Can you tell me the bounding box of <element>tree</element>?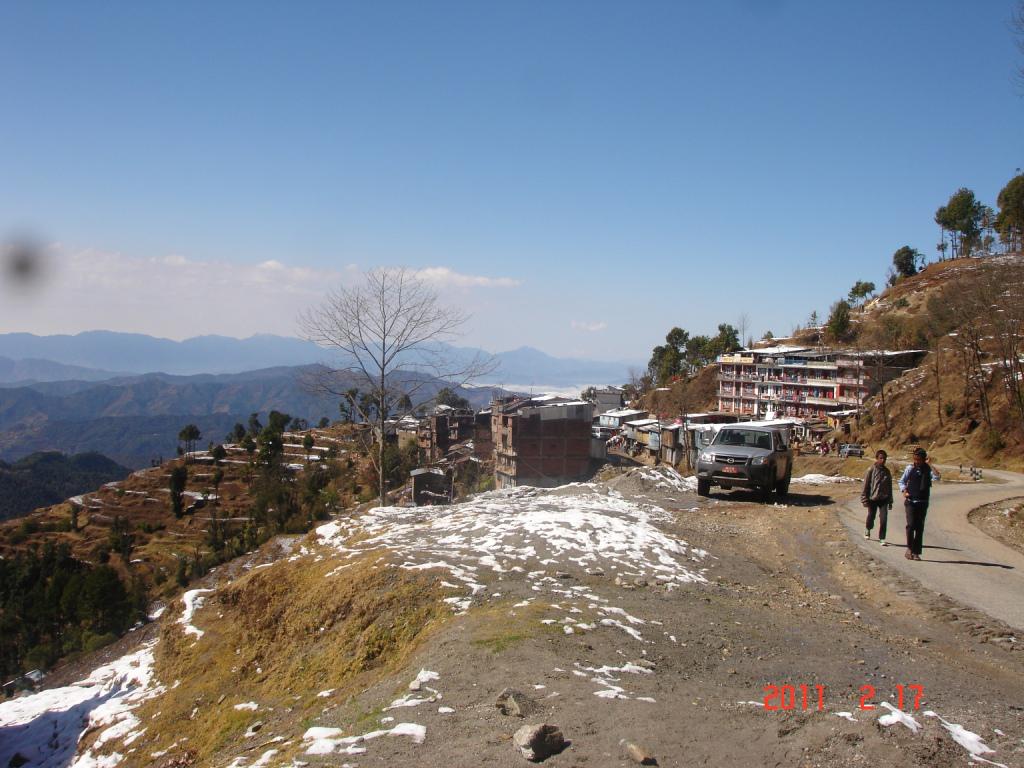
288 416 310 432.
